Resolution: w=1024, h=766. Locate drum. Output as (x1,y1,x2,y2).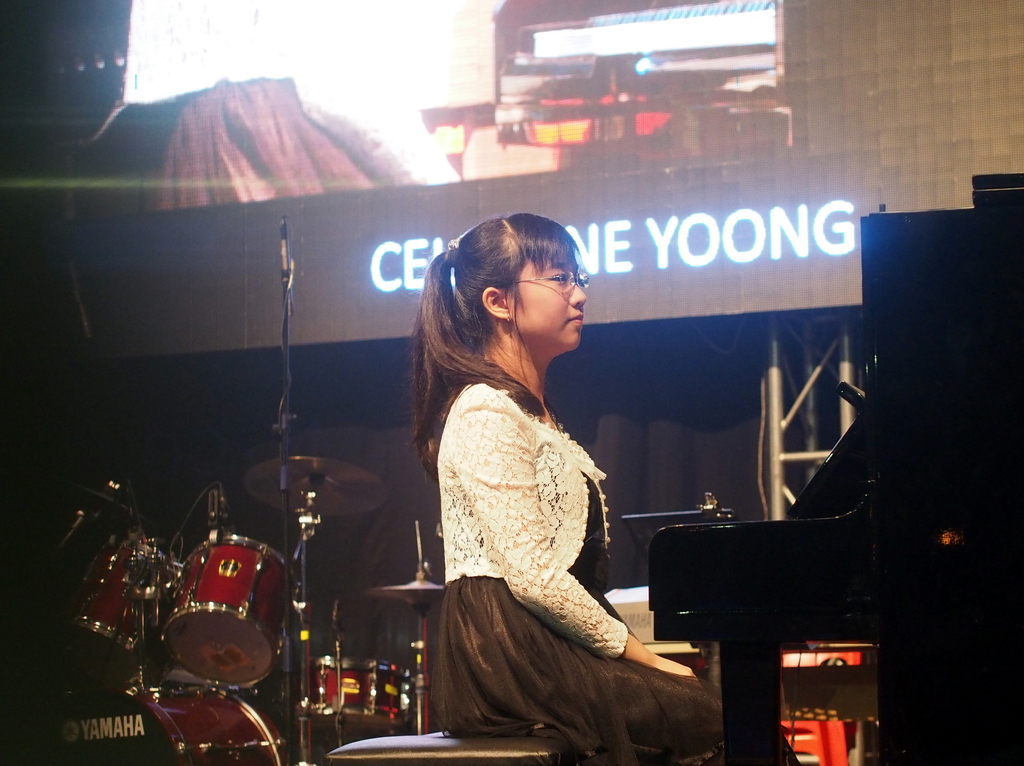
(38,678,296,765).
